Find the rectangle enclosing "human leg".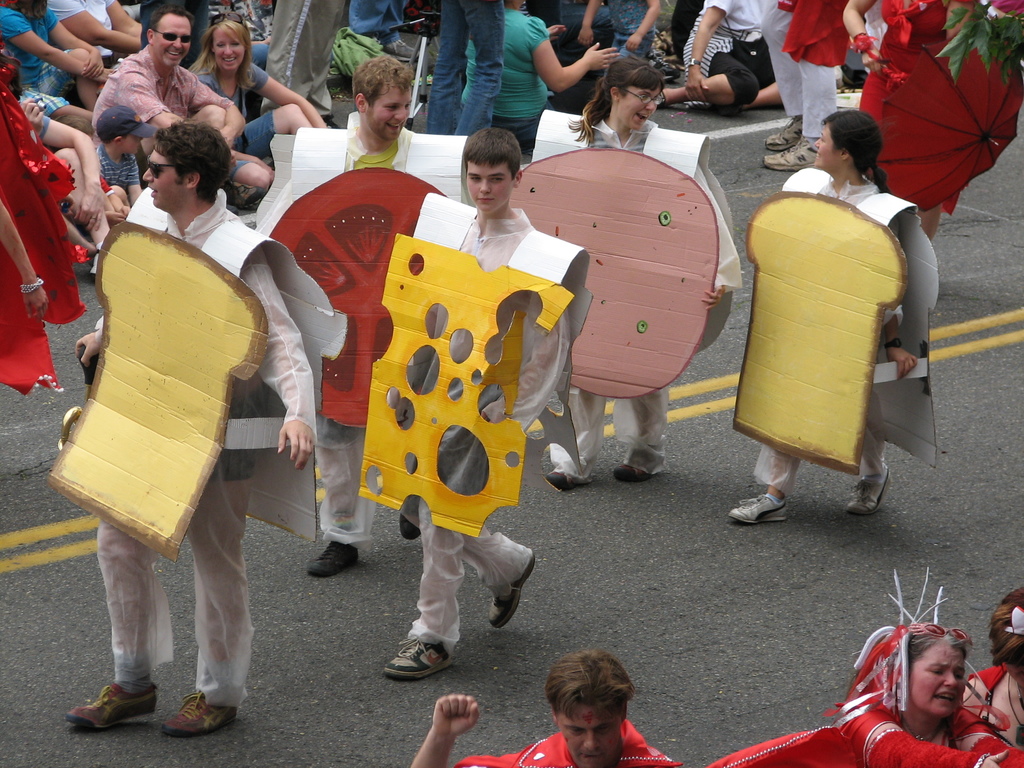
region(728, 442, 800, 521).
